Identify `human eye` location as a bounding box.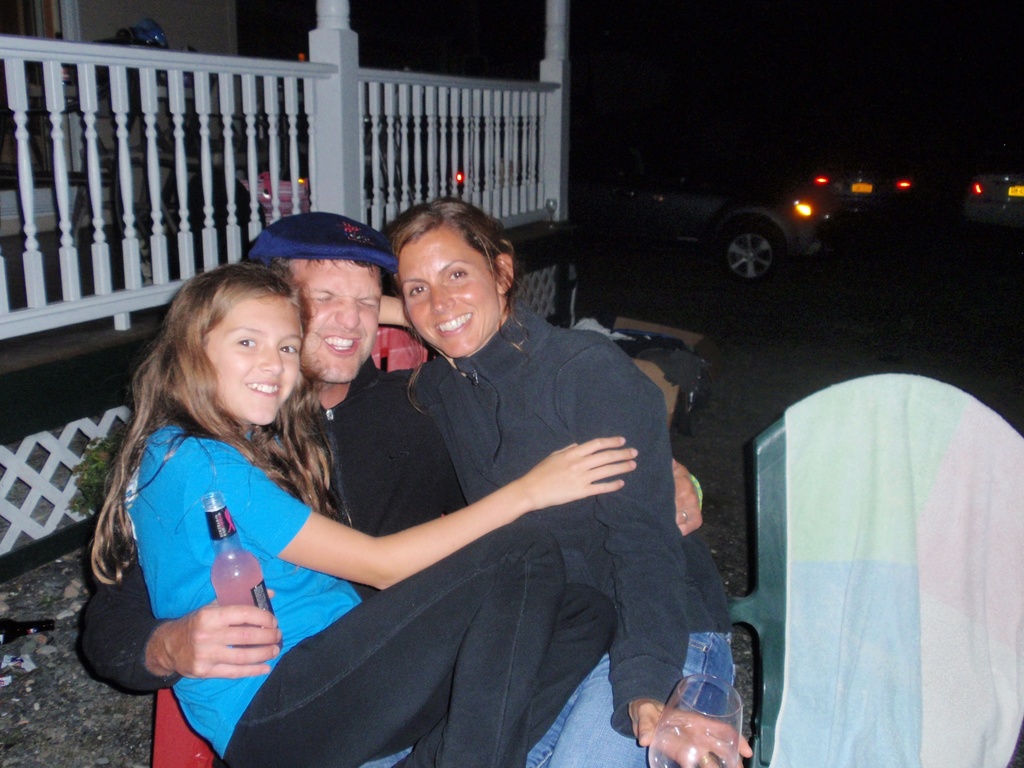
select_region(308, 290, 335, 307).
